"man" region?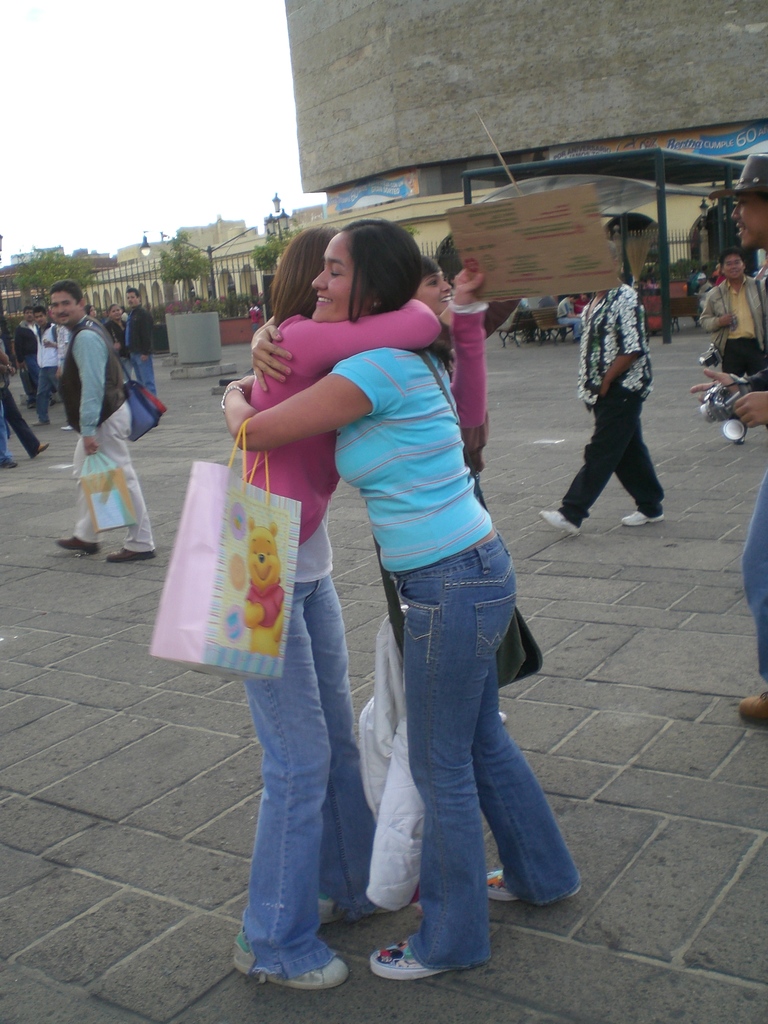
crop(123, 280, 163, 403)
